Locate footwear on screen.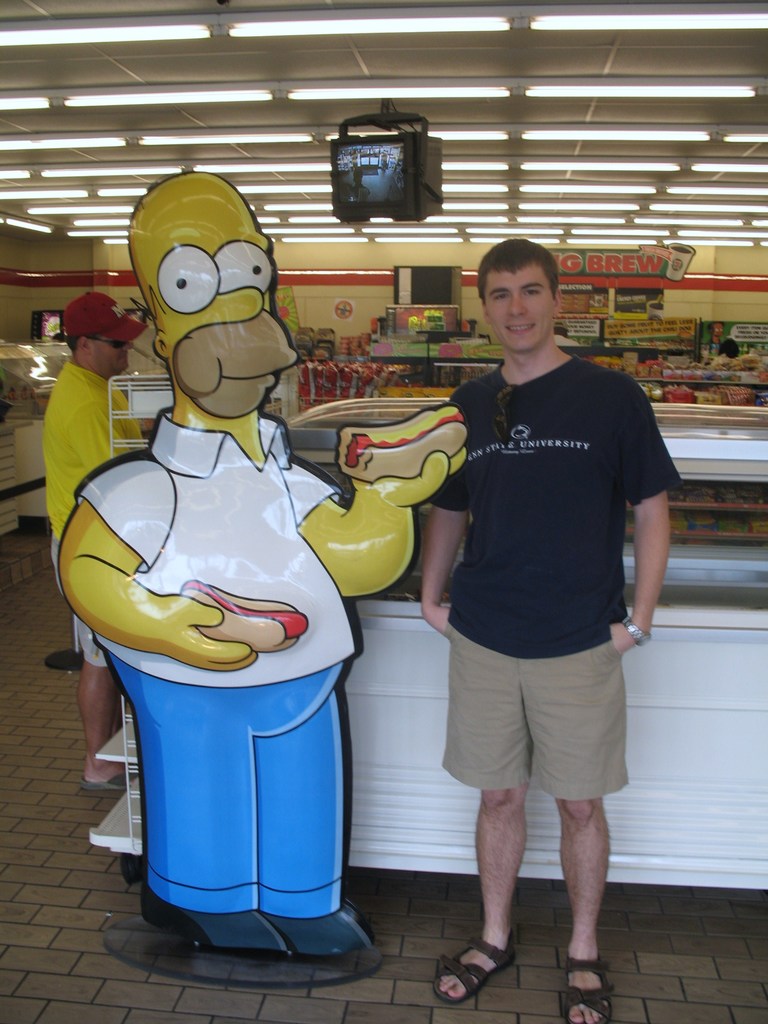
On screen at (438,934,520,1012).
